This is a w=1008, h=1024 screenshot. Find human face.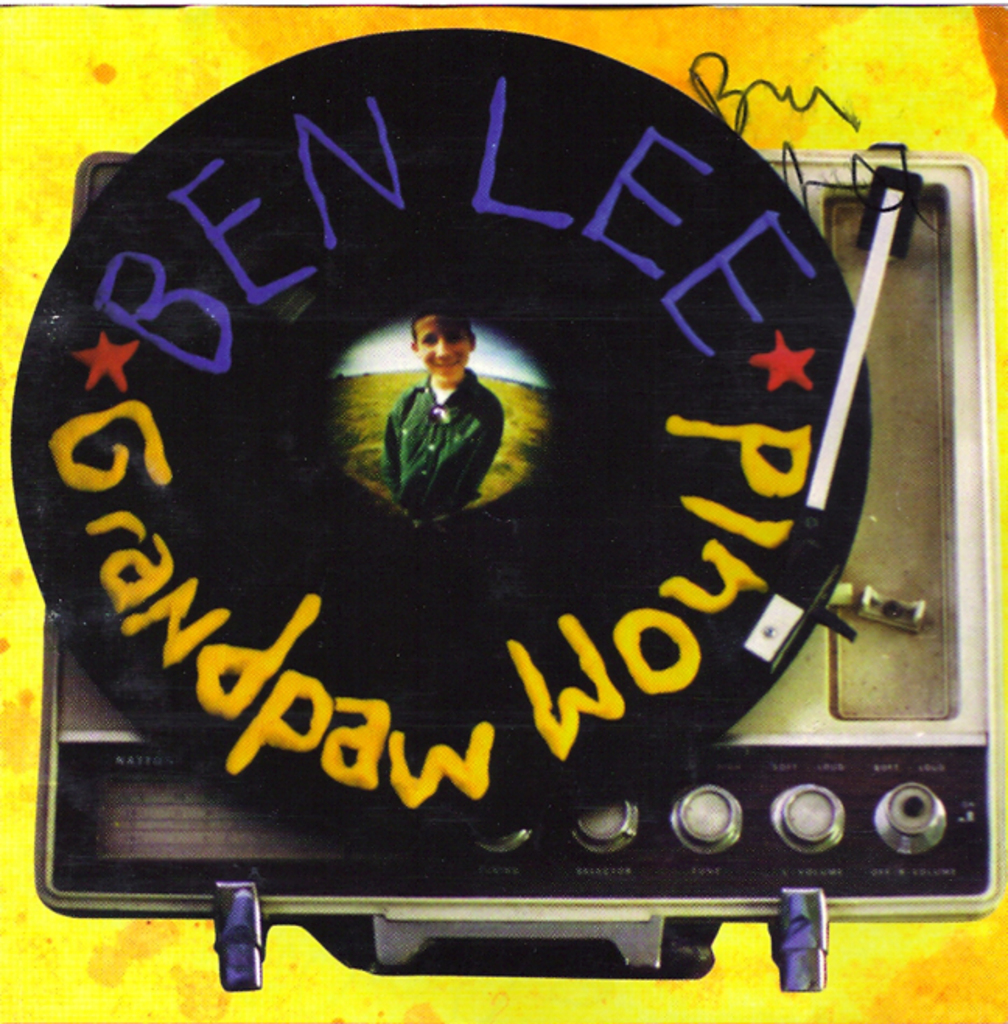
Bounding box: (412,316,464,378).
